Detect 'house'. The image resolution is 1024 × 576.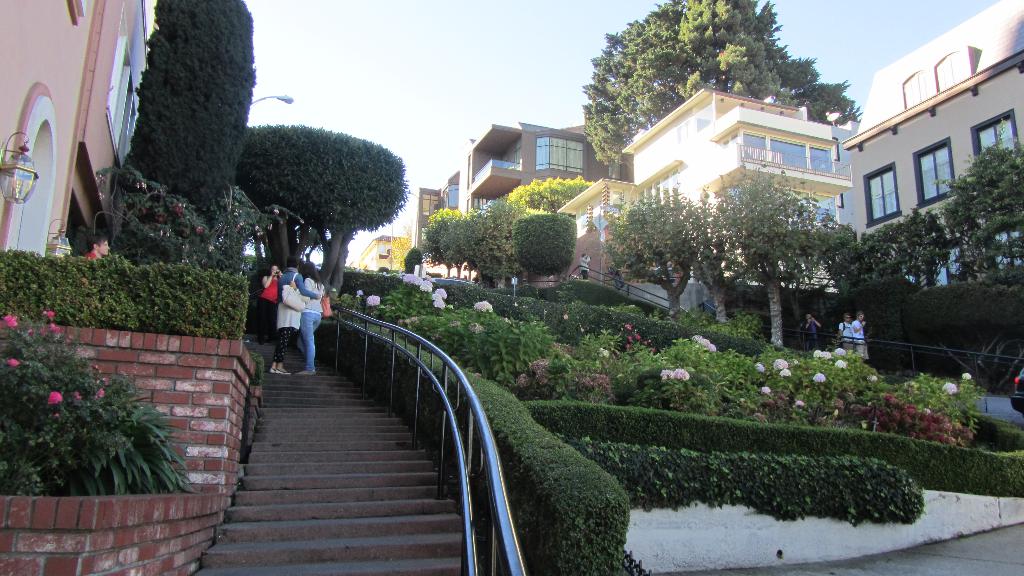
bbox(415, 187, 464, 263).
